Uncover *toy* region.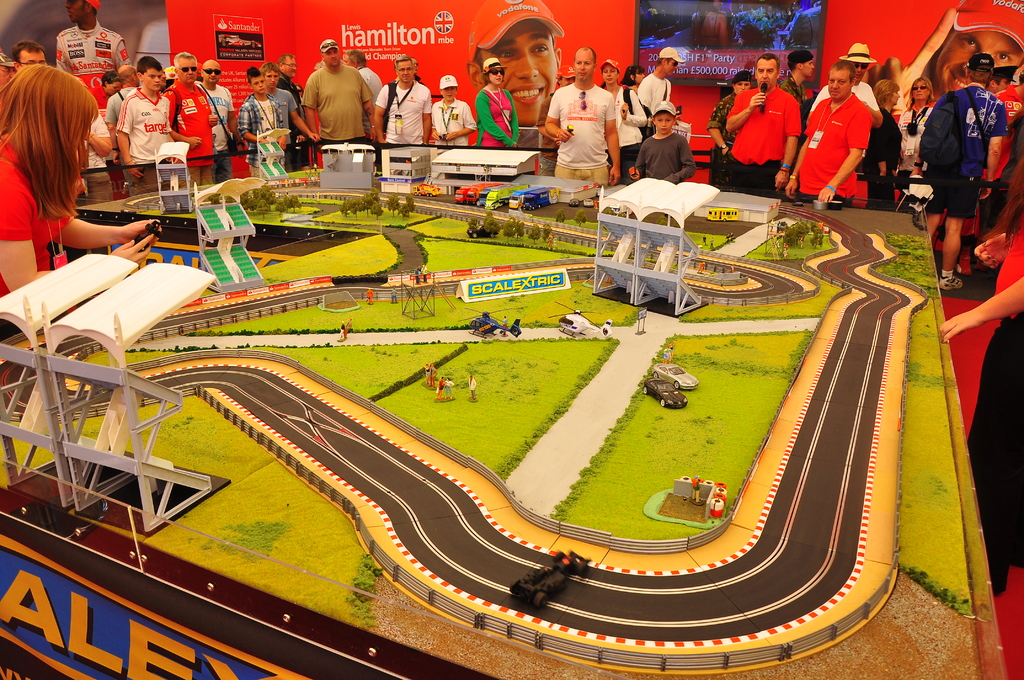
Uncovered: <box>573,210,586,227</box>.
